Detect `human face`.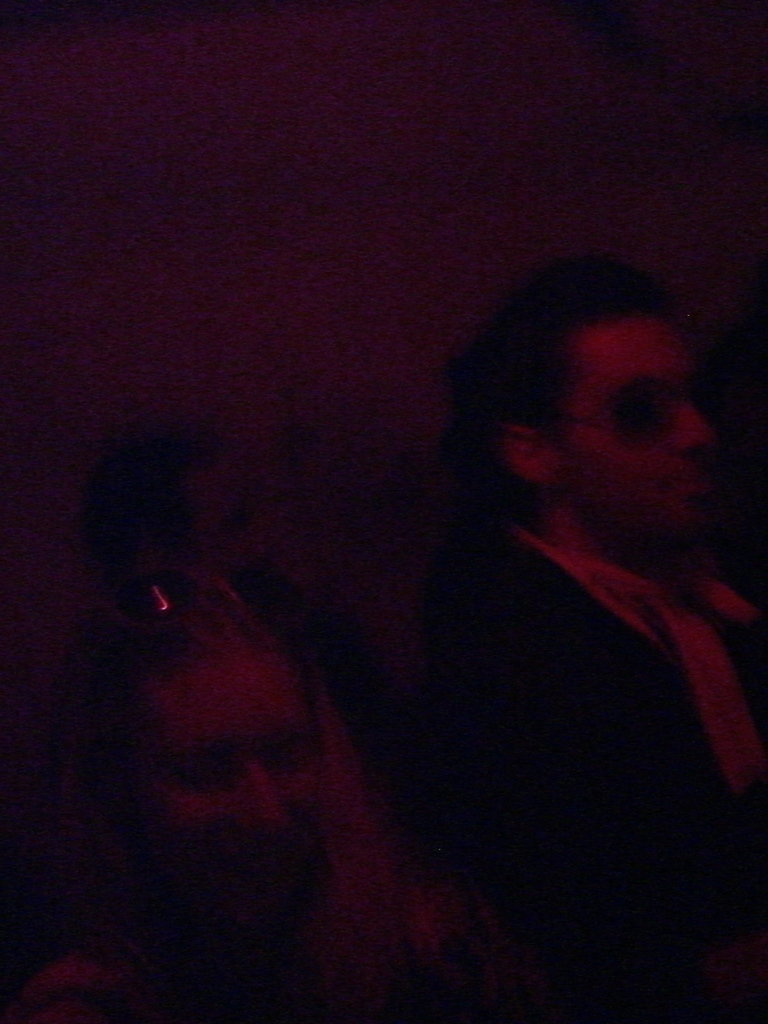
Detected at 131 653 319 924.
